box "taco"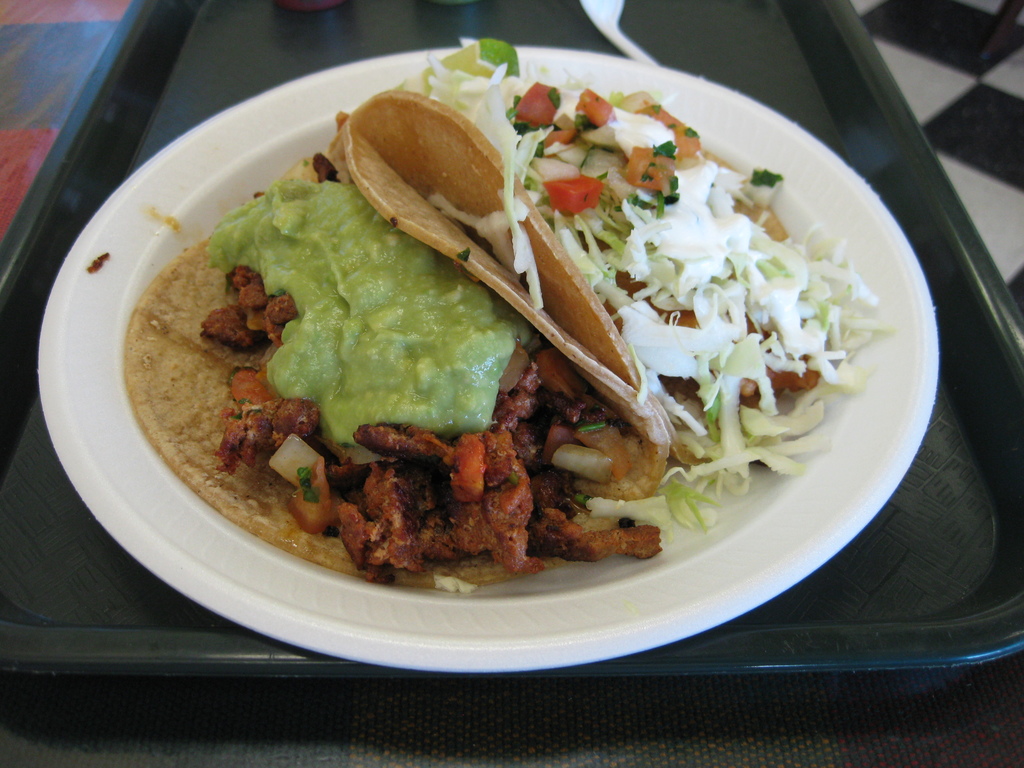
select_region(412, 67, 839, 458)
